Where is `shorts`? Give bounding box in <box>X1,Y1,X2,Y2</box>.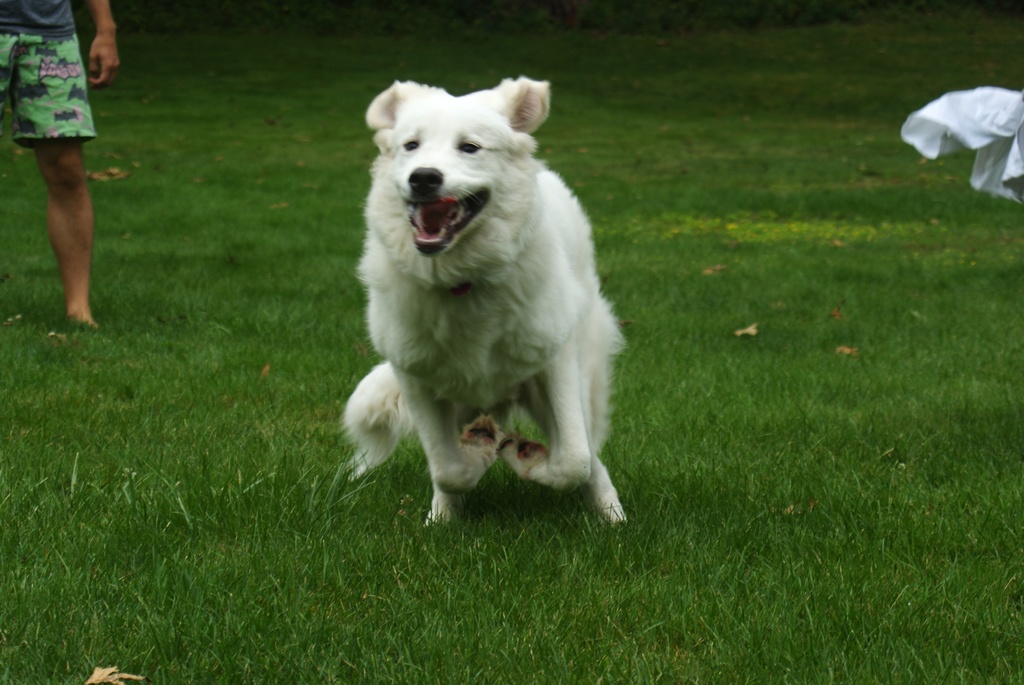
<box>0,33,97,149</box>.
